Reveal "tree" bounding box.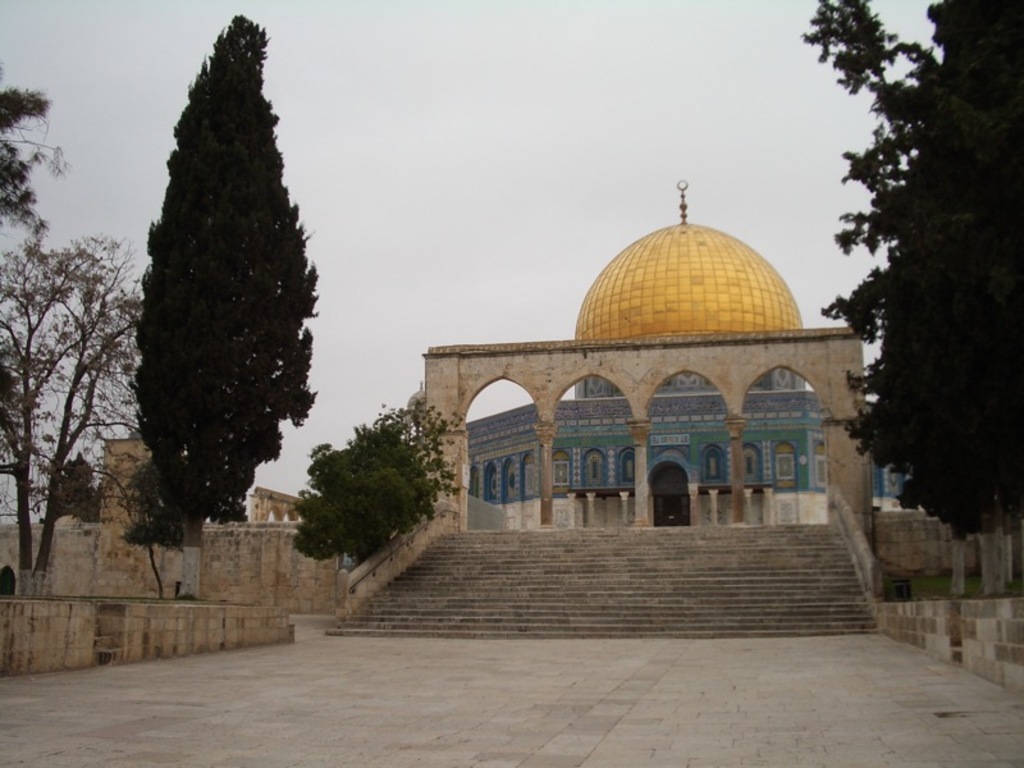
Revealed: select_region(106, 64, 332, 585).
